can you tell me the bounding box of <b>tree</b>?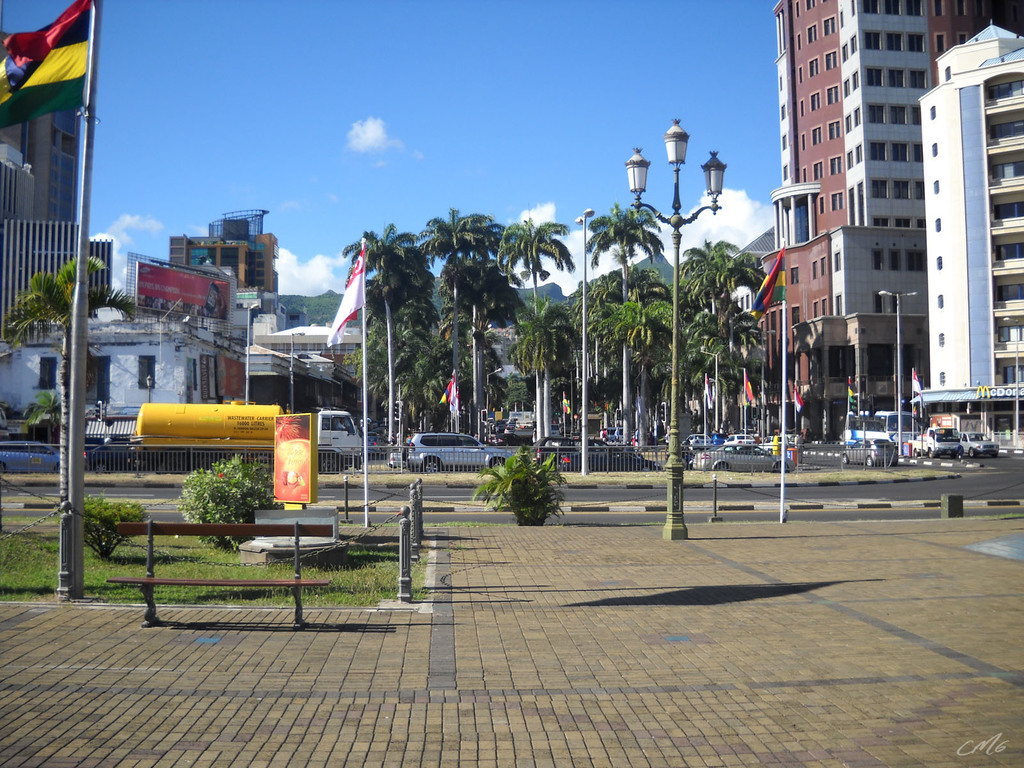
[left=505, top=204, right=578, bottom=441].
